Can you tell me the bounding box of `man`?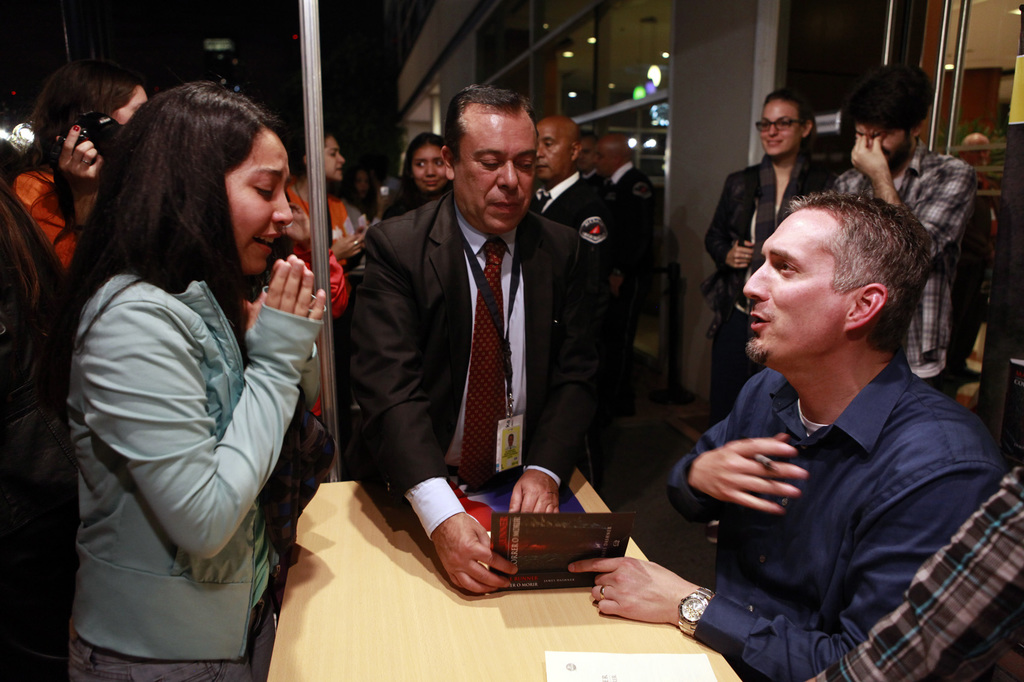
(665,157,1009,678).
